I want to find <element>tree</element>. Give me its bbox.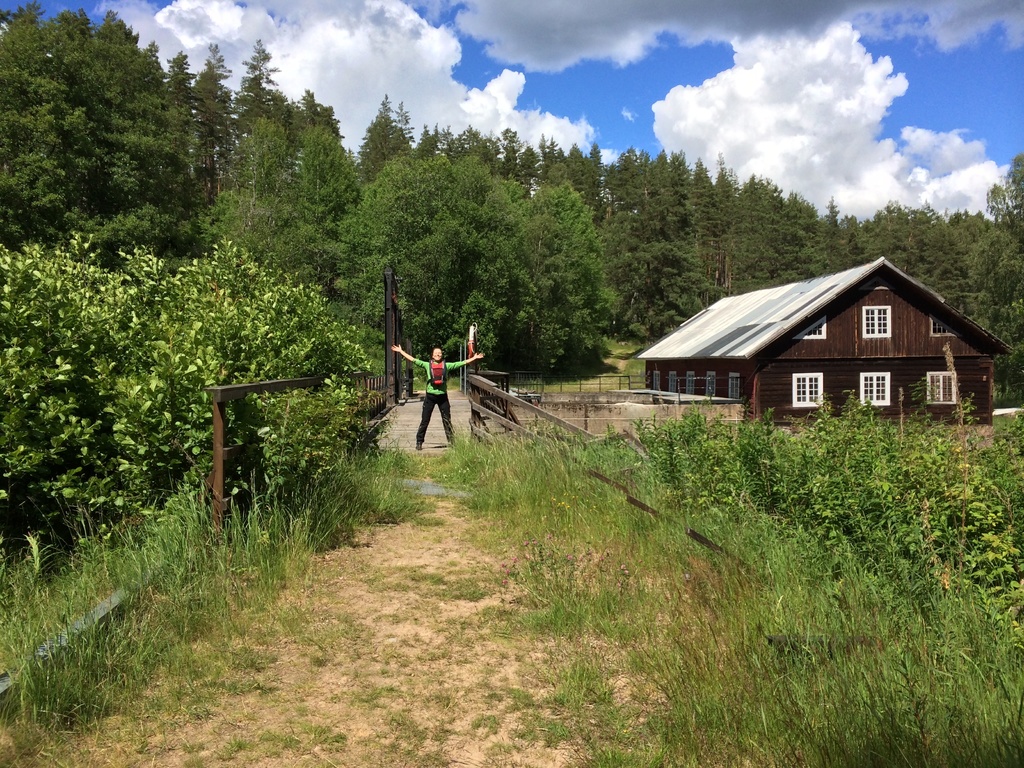
{"left": 532, "top": 141, "right": 545, "bottom": 161}.
